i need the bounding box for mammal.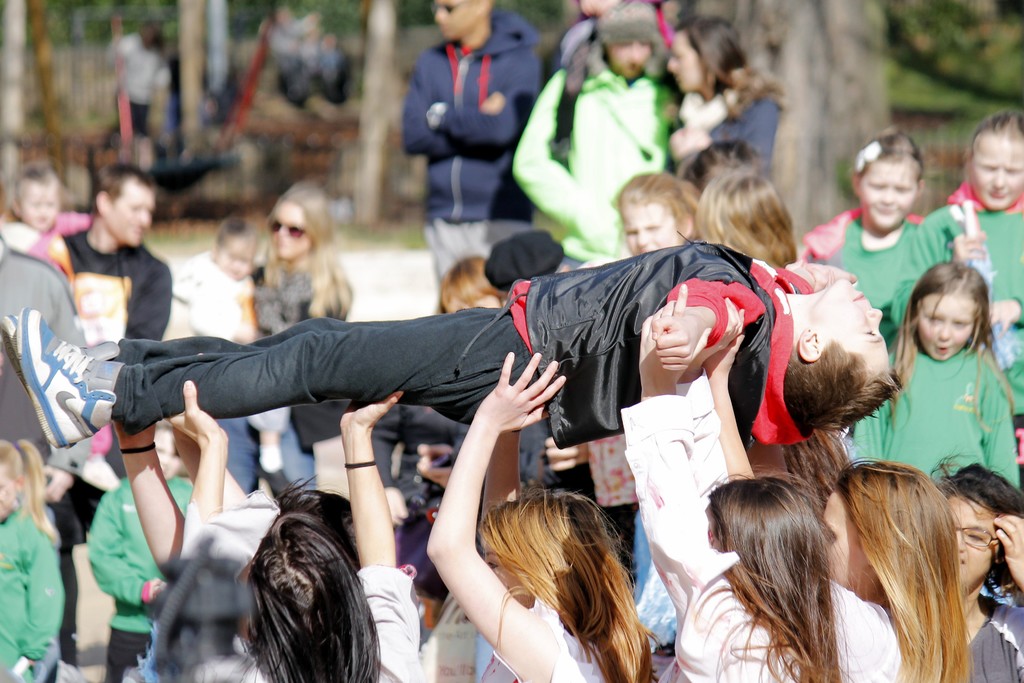
Here it is: <box>250,0,358,118</box>.
